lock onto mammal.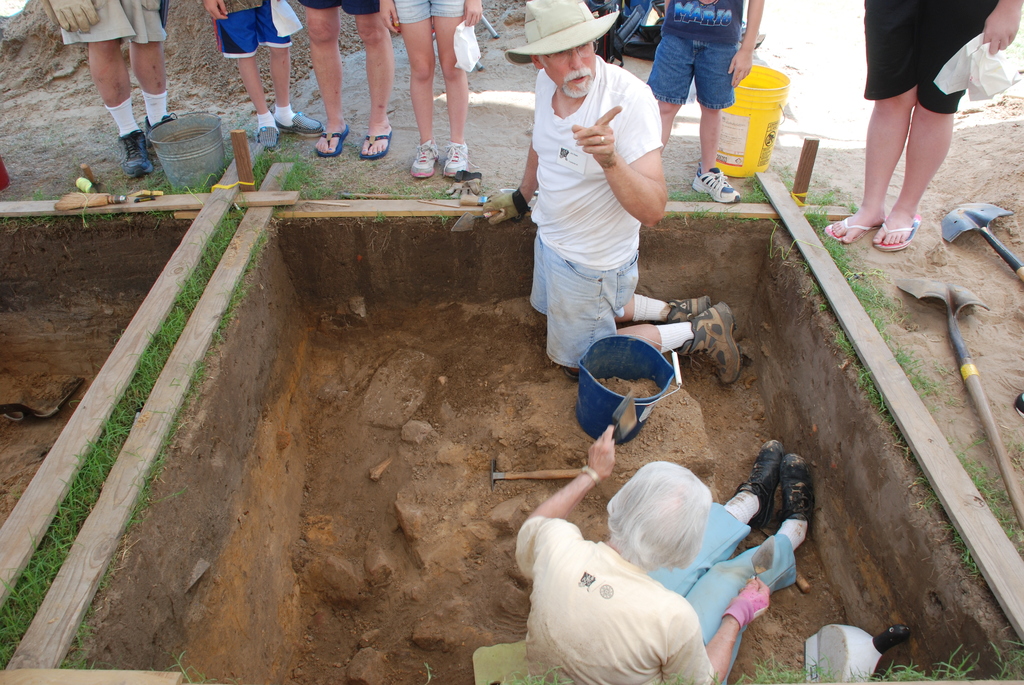
Locked: {"x1": 497, "y1": 22, "x2": 680, "y2": 370}.
